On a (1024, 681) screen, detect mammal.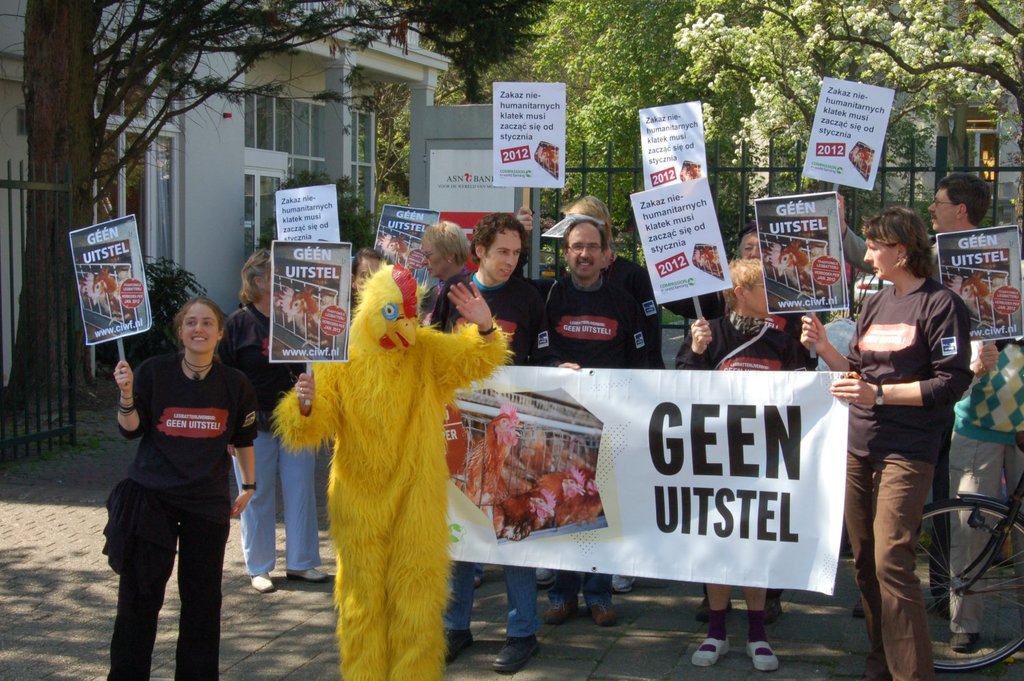
bbox(550, 218, 644, 628).
